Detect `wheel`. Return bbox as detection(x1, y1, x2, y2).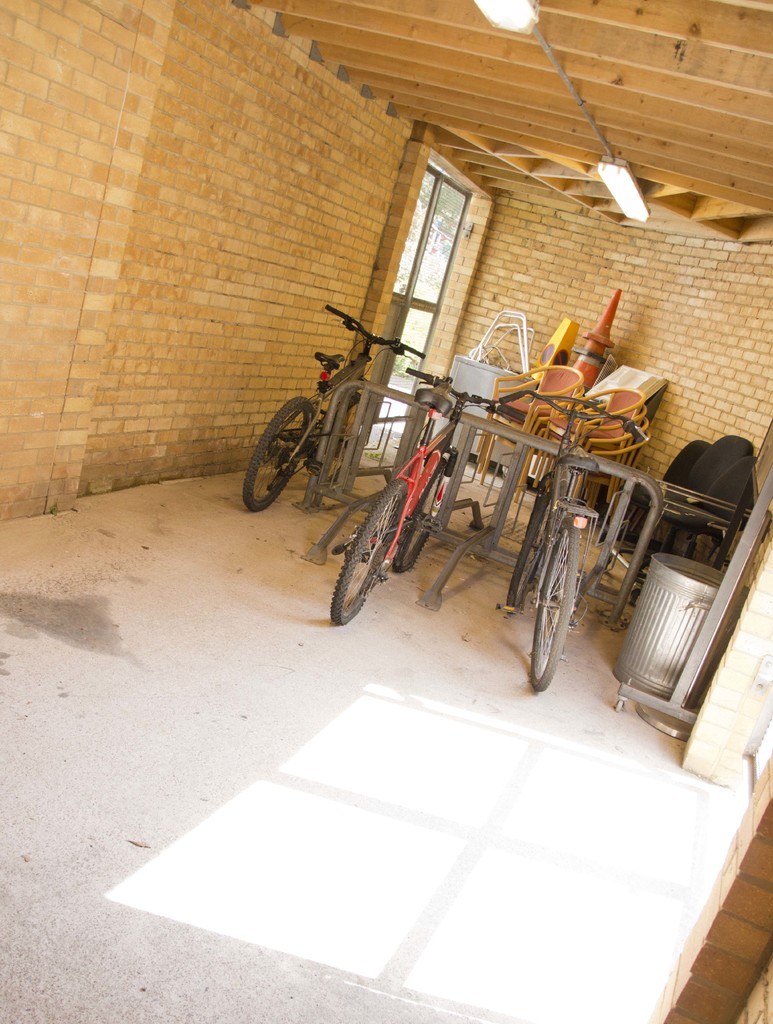
detection(330, 488, 402, 625).
